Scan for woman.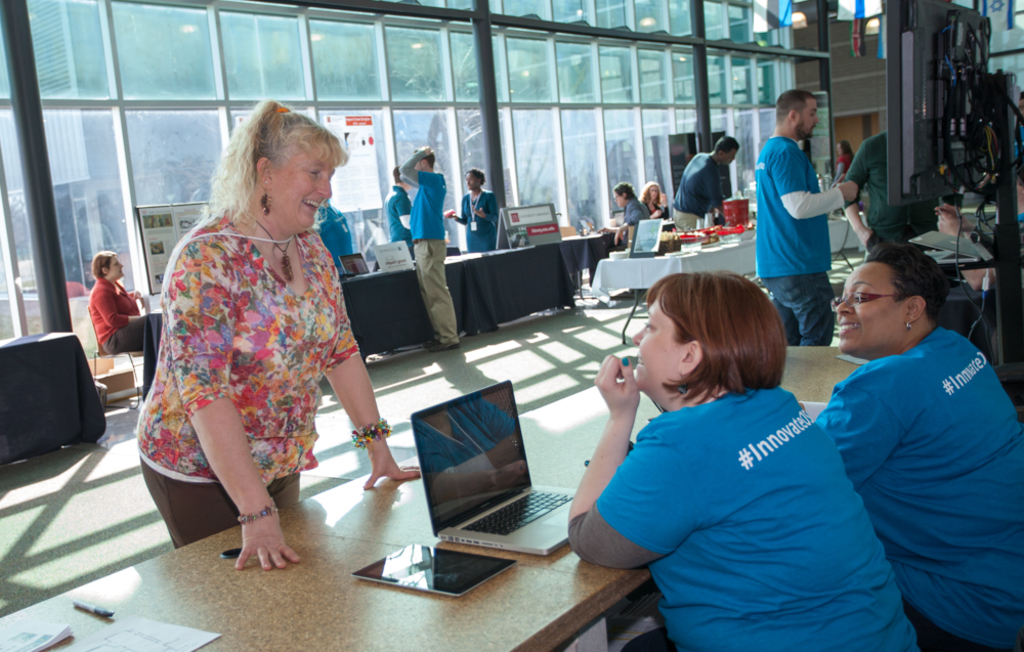
Scan result: (left=131, top=89, right=372, bottom=584).
